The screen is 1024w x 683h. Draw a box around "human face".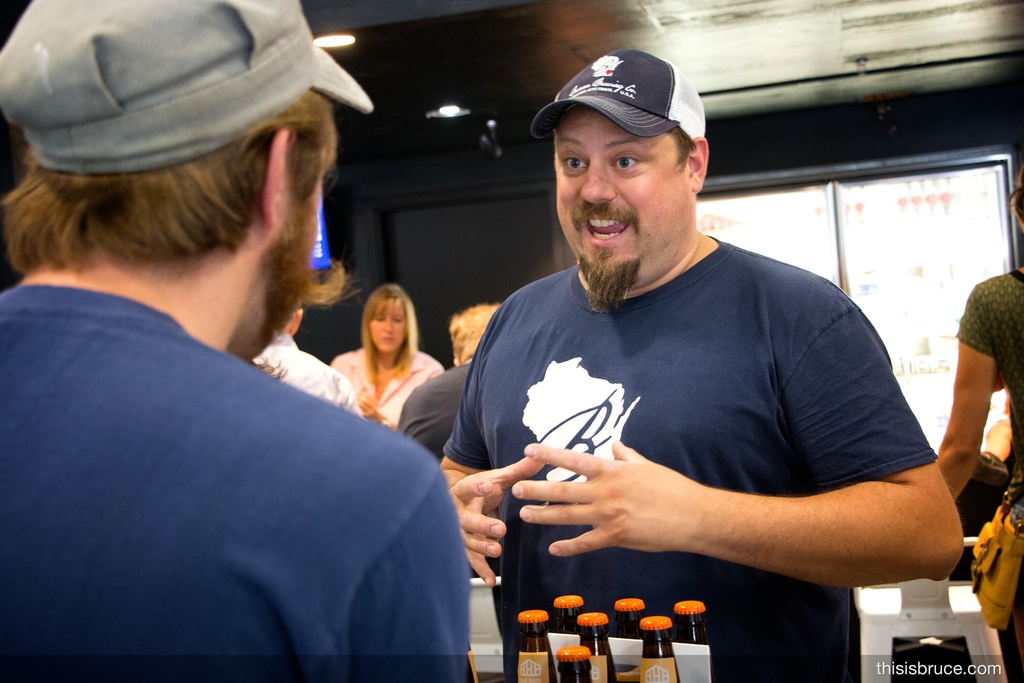
{"left": 371, "top": 302, "right": 405, "bottom": 350}.
